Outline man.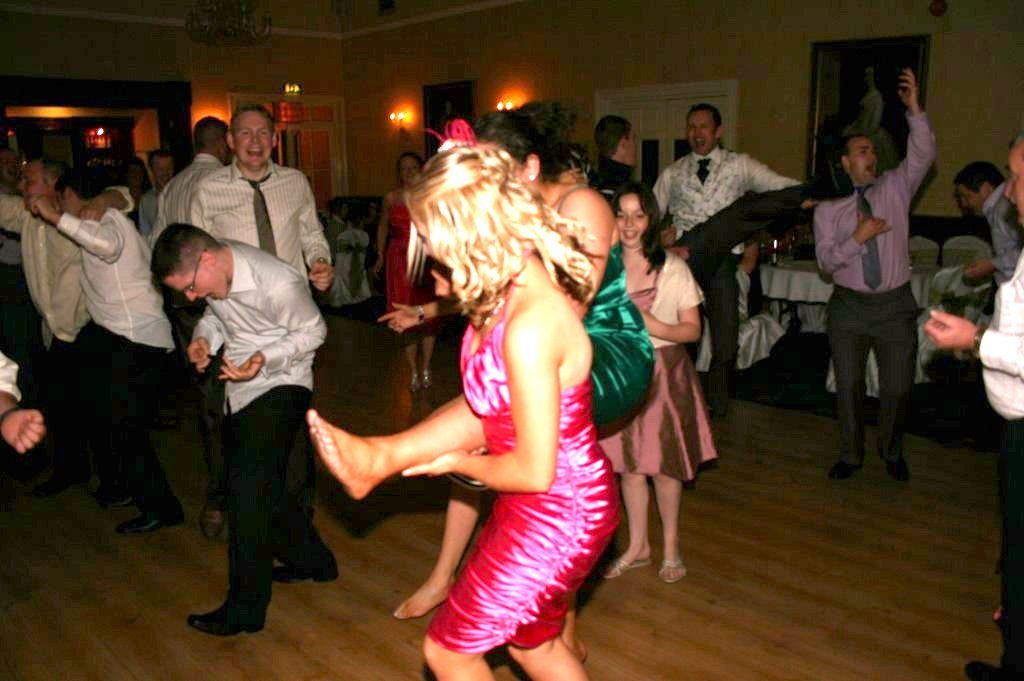
Outline: [0,148,148,510].
